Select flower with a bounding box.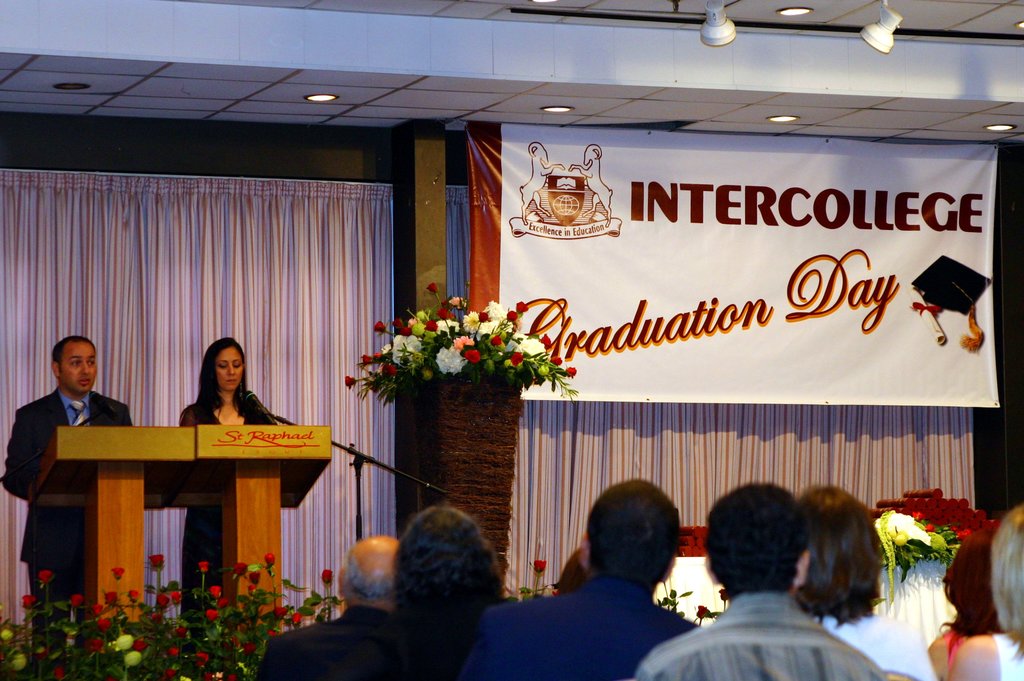
[left=232, top=565, right=245, bottom=577].
